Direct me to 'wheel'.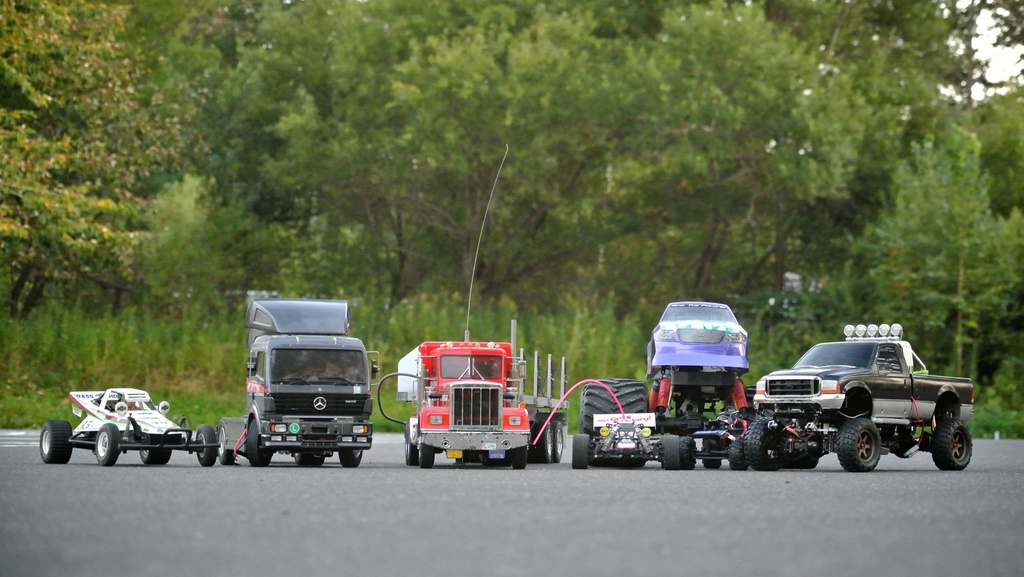
Direction: box=[550, 417, 566, 458].
